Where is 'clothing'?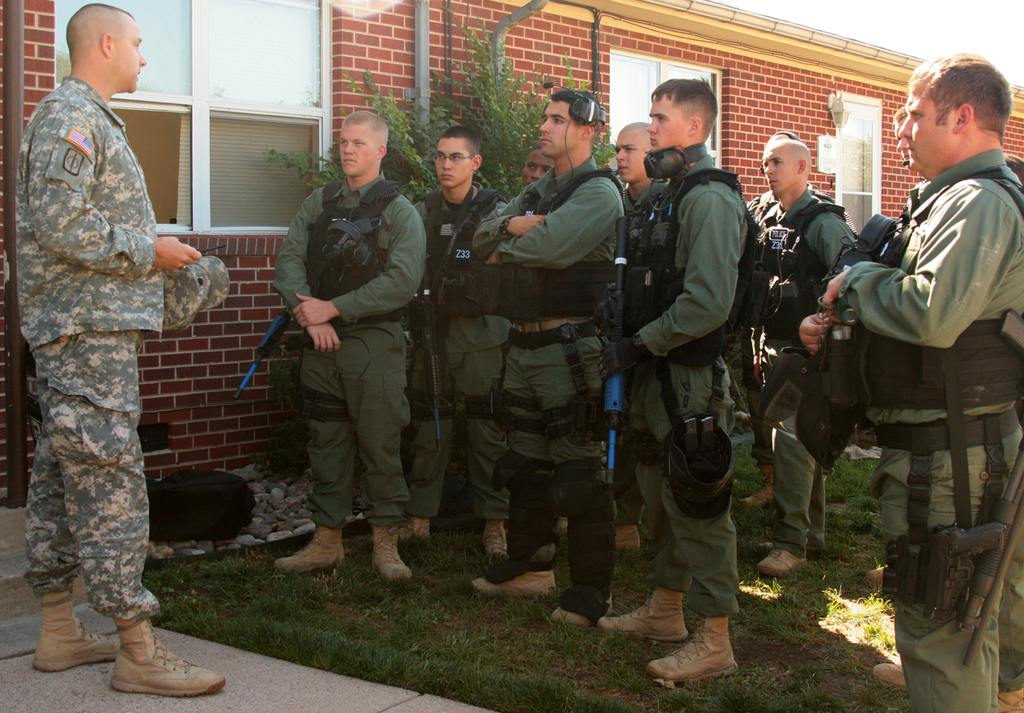
crop(731, 181, 865, 556).
